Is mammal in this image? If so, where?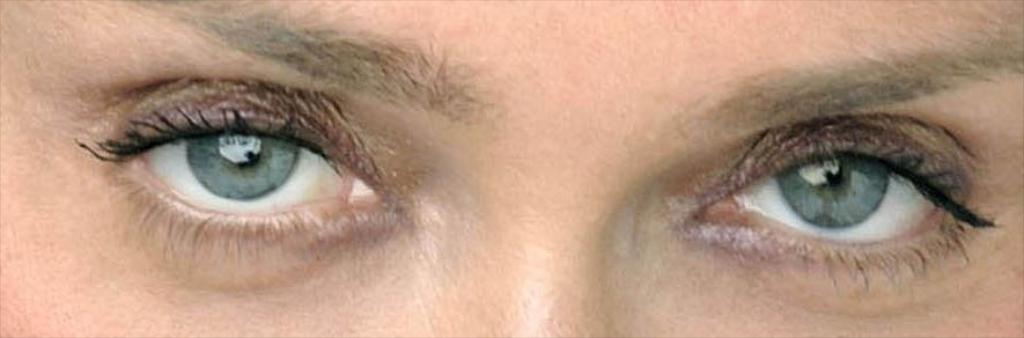
Yes, at select_region(0, 0, 1023, 337).
